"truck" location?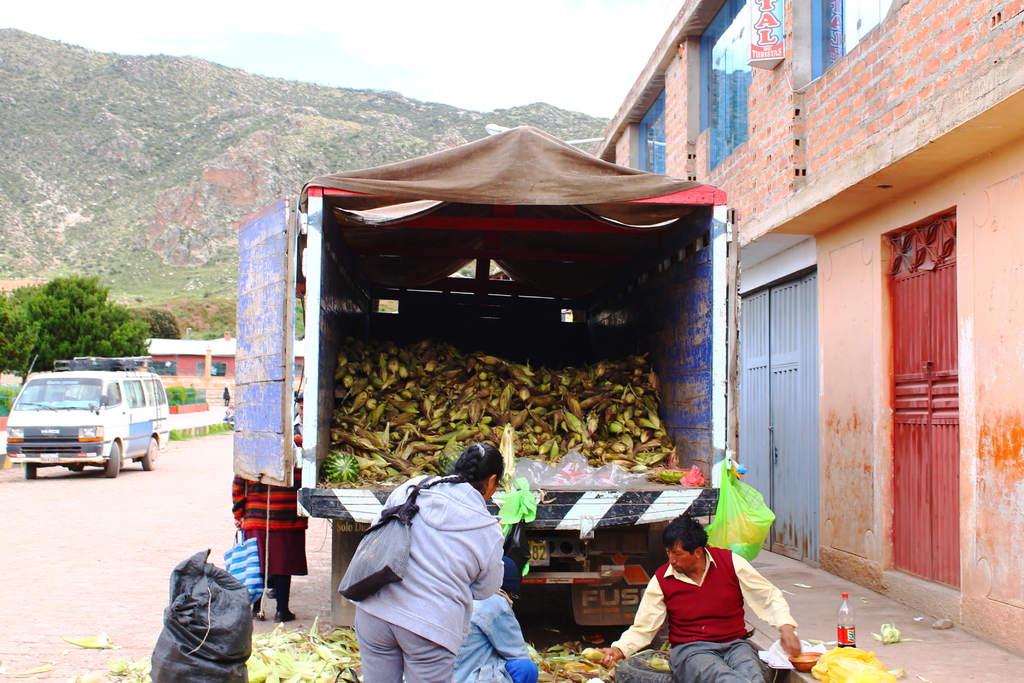
rect(166, 113, 751, 609)
